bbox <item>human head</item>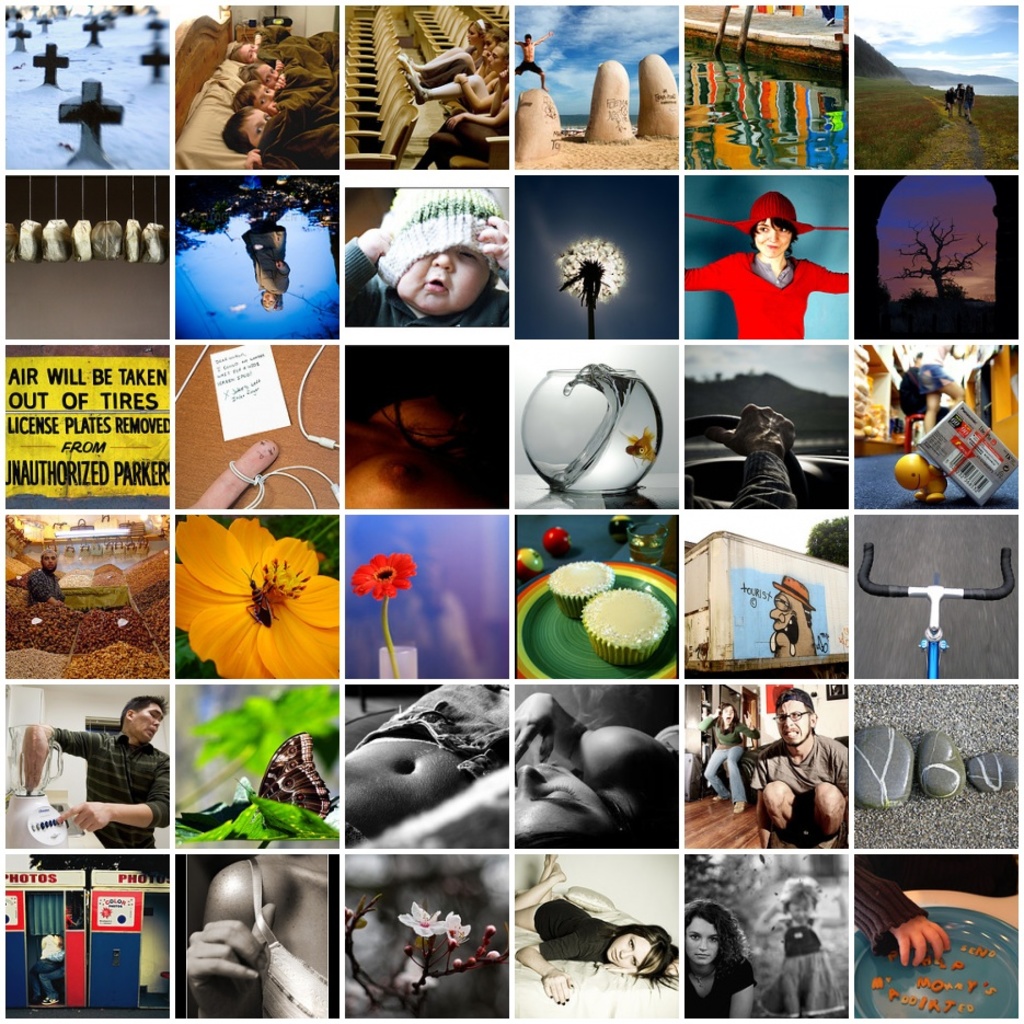
<region>39, 546, 59, 569</region>
